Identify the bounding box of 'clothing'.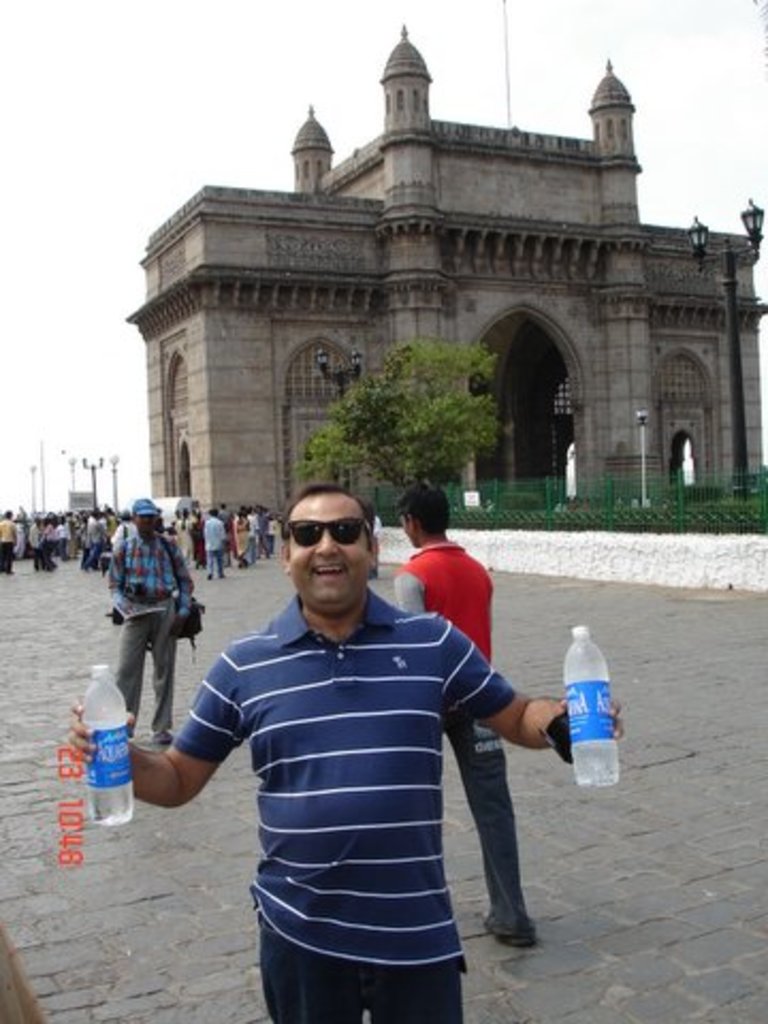
bbox=(83, 518, 96, 557).
